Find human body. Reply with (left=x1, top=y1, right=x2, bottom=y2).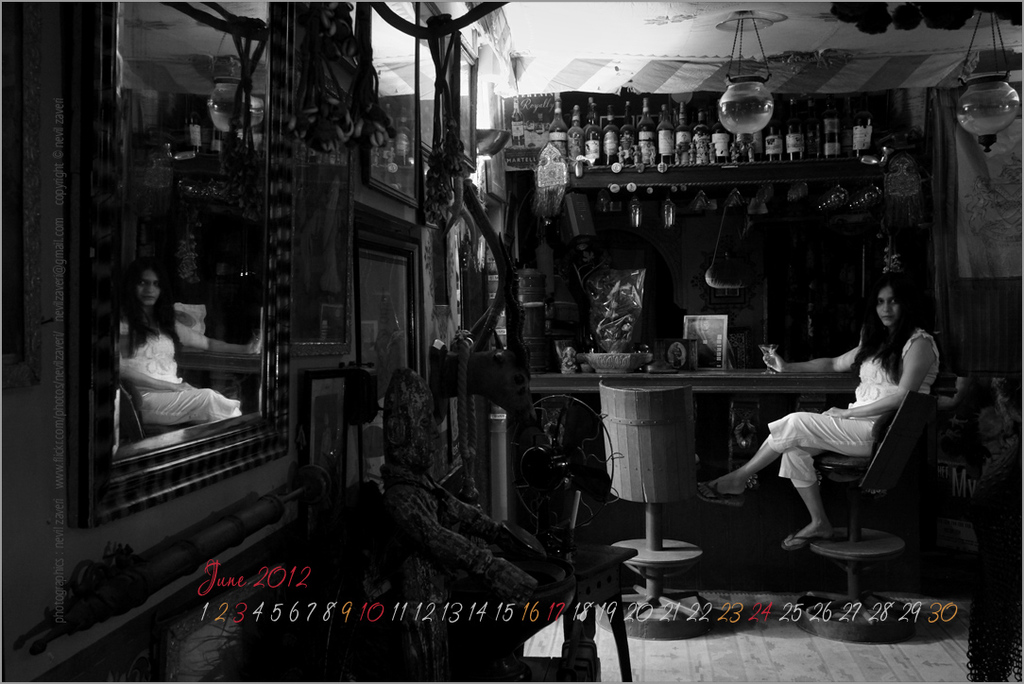
(left=697, top=316, right=941, bottom=556).
